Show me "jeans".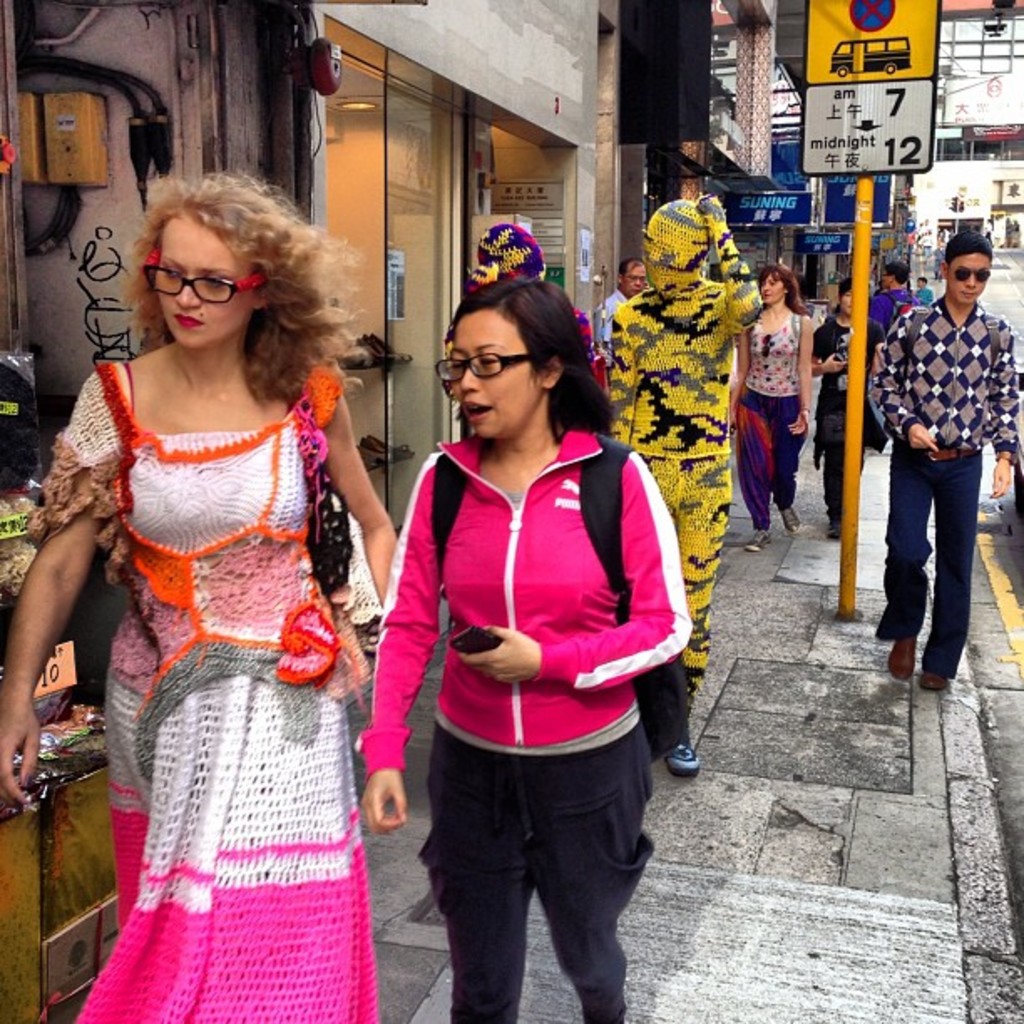
"jeans" is here: region(904, 485, 992, 663).
